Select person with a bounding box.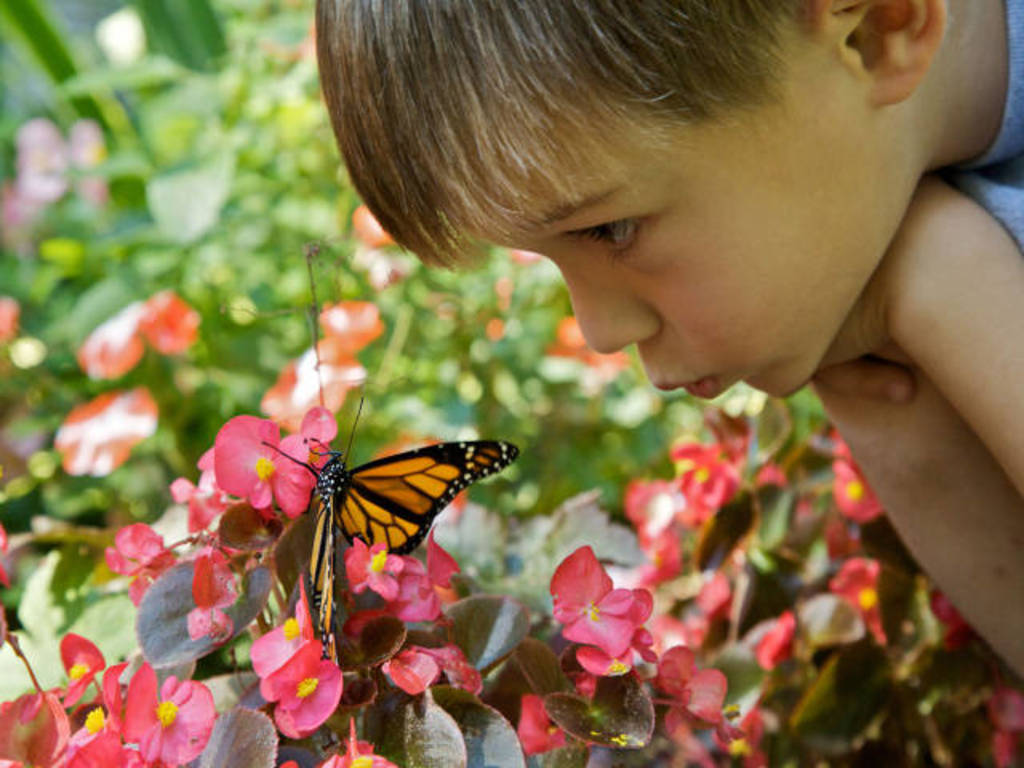
{"left": 299, "top": 3, "right": 994, "bottom": 701}.
